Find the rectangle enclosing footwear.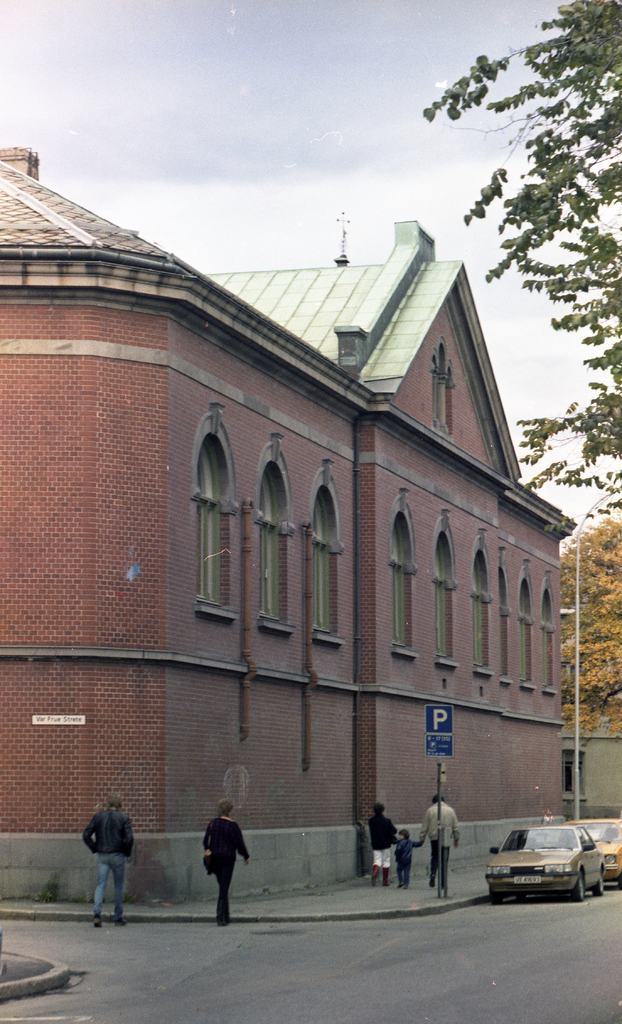
Rect(92, 911, 104, 928).
